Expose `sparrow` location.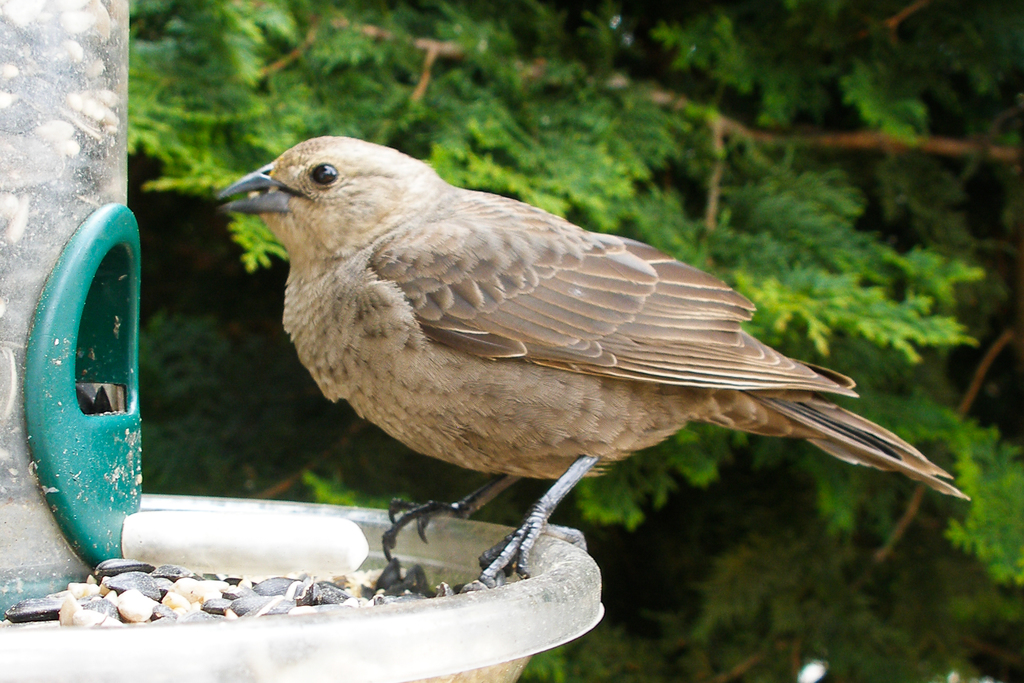
Exposed at [x1=220, y1=131, x2=972, y2=585].
